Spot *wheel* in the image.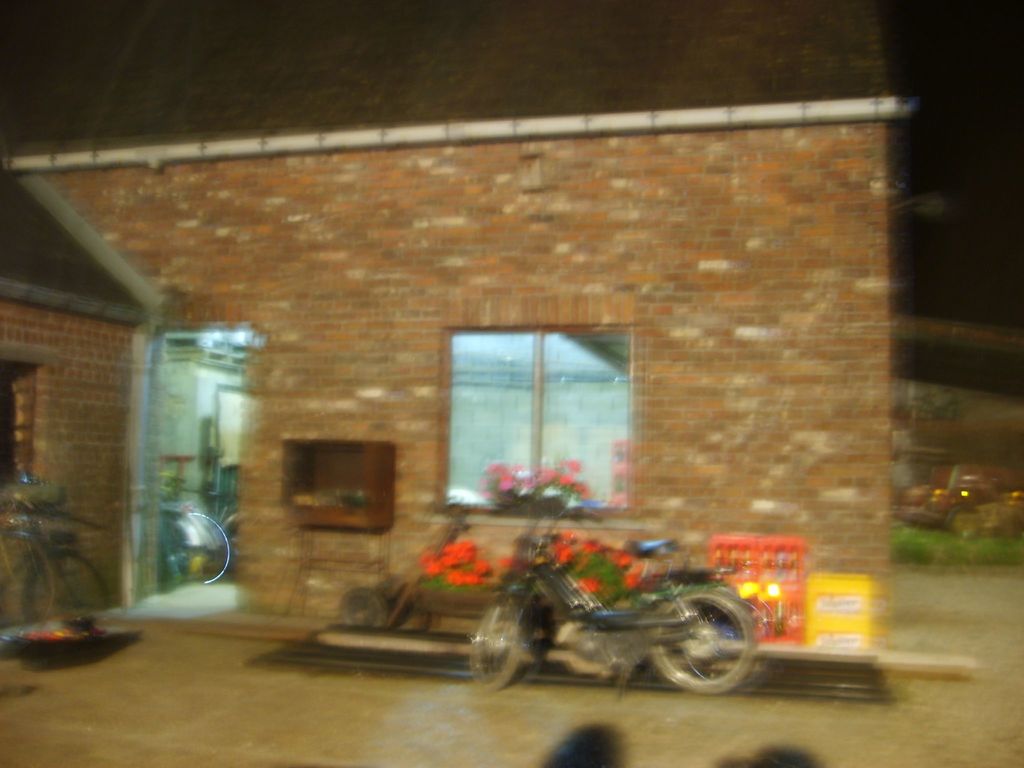
*wheel* found at 661,596,761,700.
